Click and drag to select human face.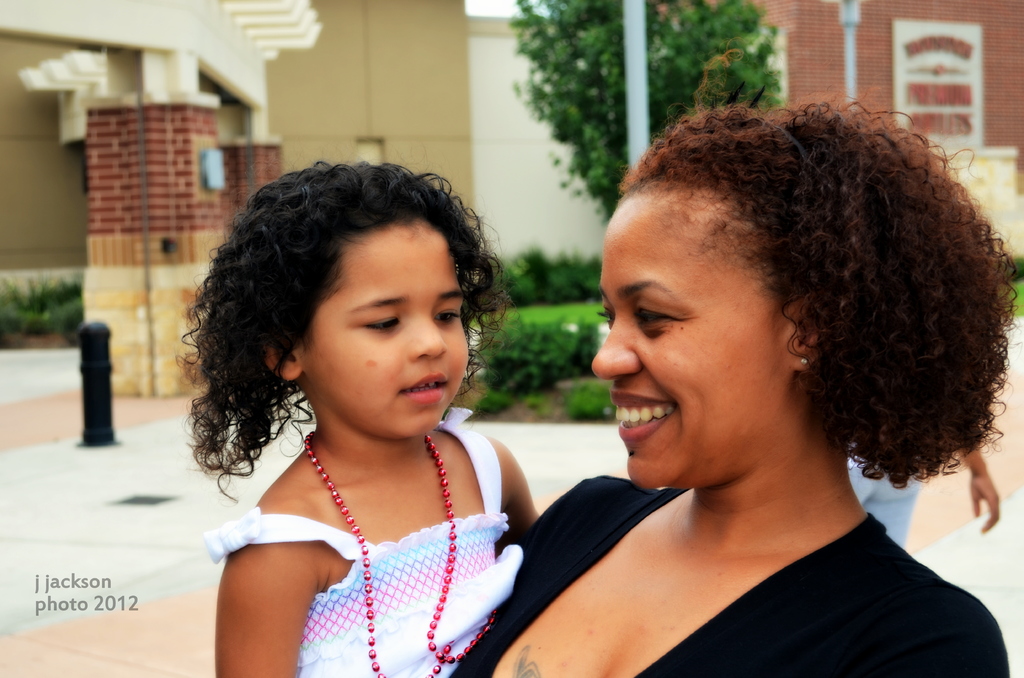
Selection: 587,187,783,491.
